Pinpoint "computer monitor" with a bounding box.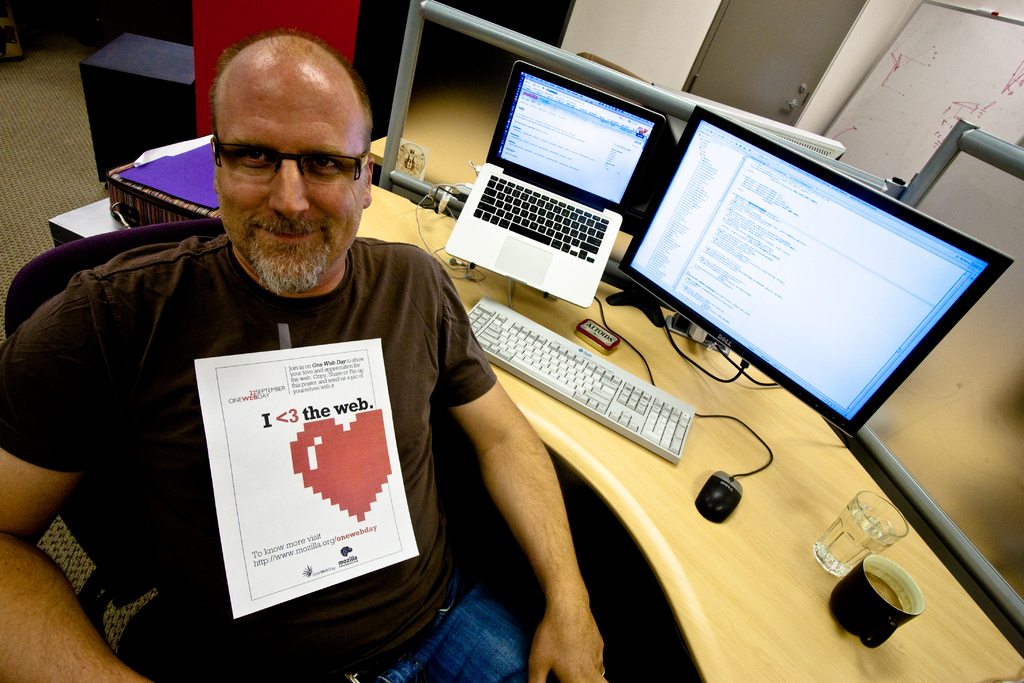
detection(483, 55, 671, 218).
